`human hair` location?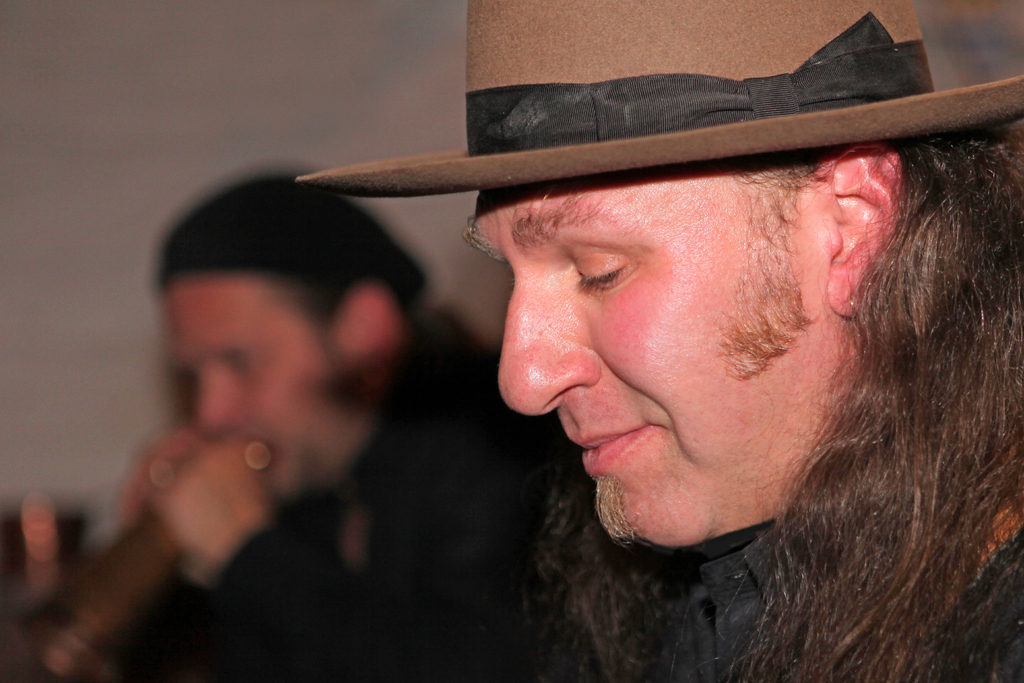
(left=519, top=122, right=1023, bottom=682)
